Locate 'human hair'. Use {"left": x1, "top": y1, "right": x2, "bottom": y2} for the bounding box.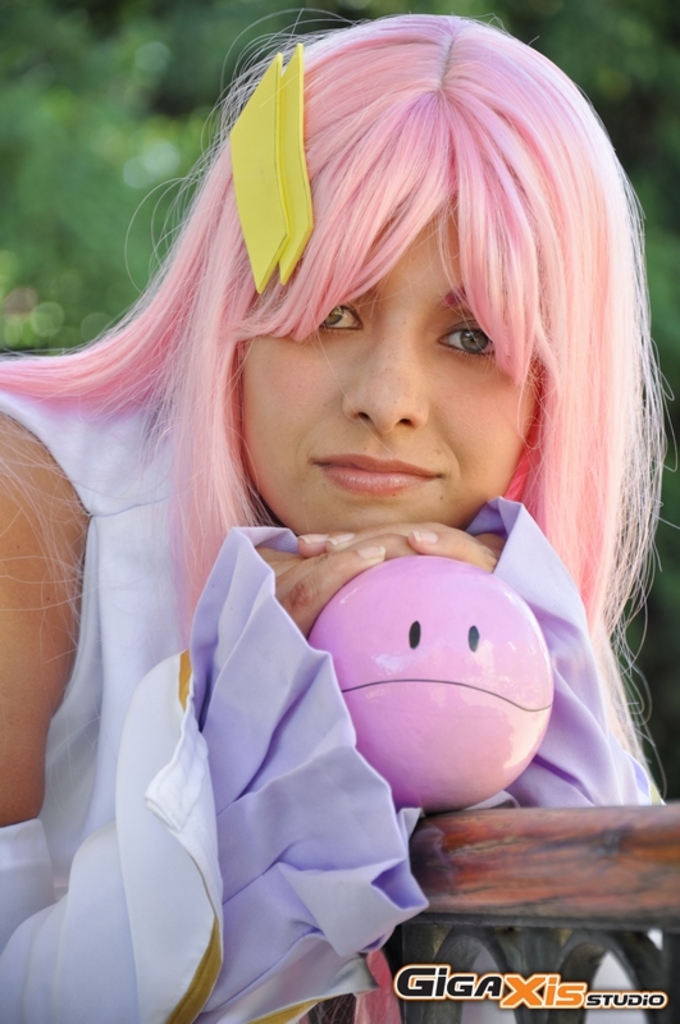
{"left": 0, "top": 13, "right": 679, "bottom": 808}.
